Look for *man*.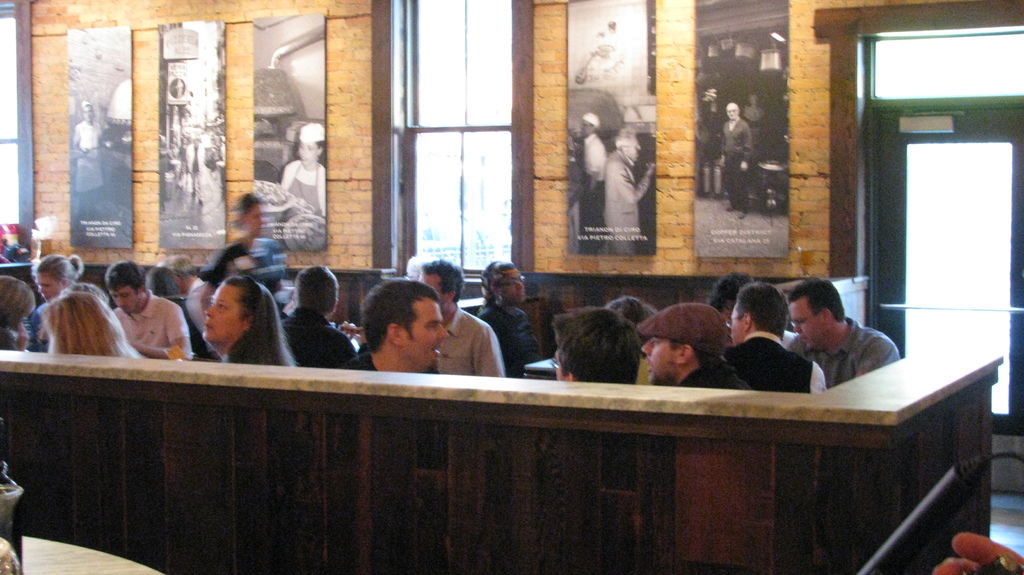
Found: <region>110, 258, 194, 368</region>.
